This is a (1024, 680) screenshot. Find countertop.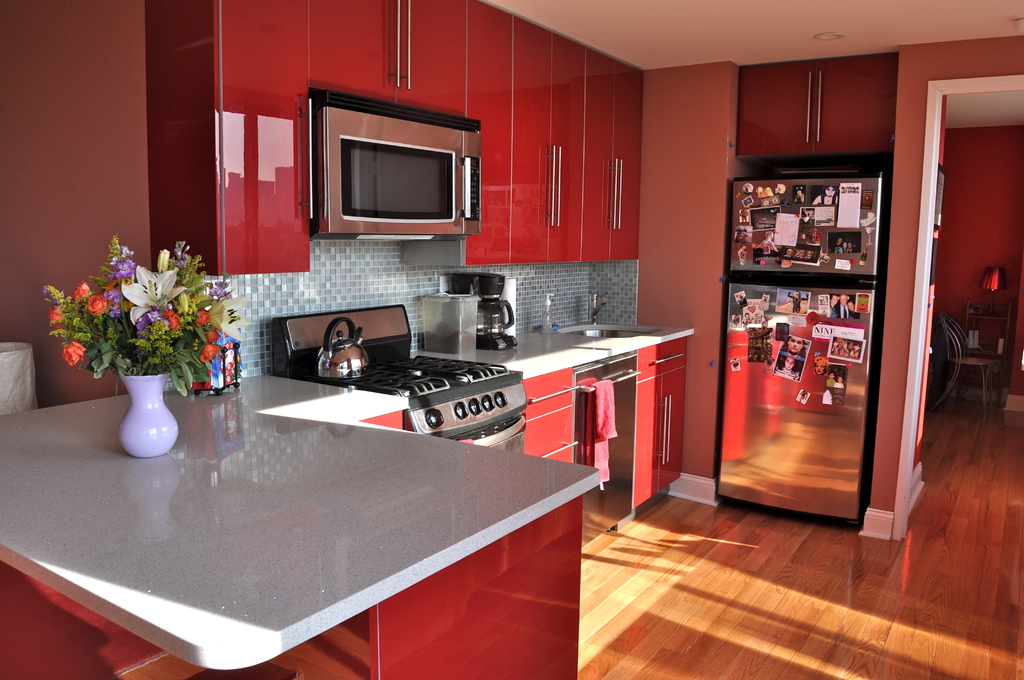
Bounding box: region(0, 309, 700, 674).
